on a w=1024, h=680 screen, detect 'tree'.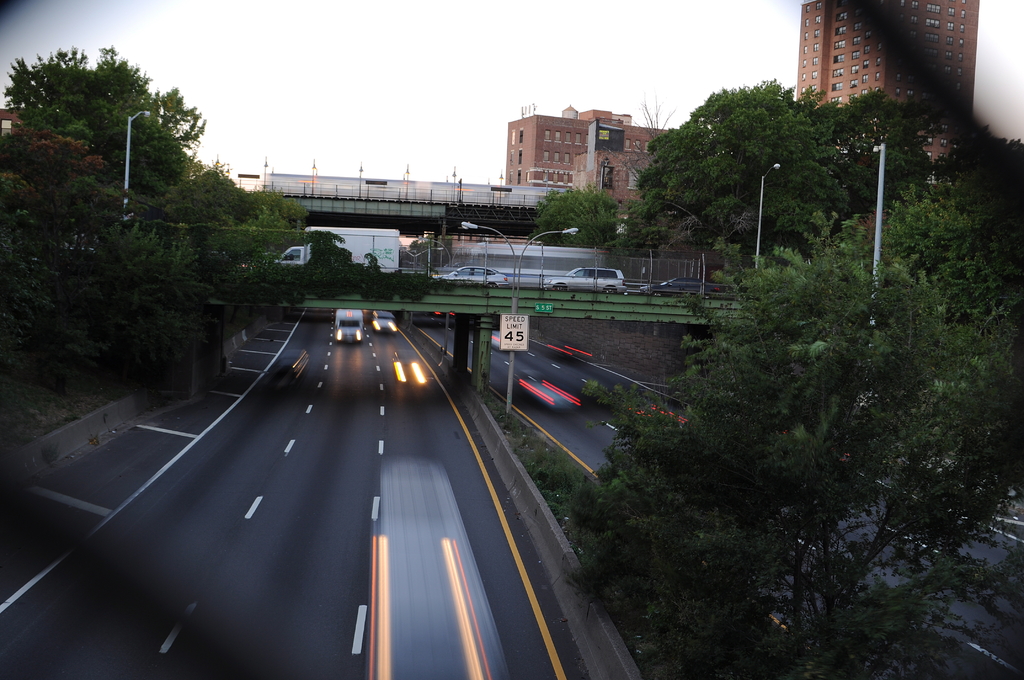
BBox(526, 174, 644, 252).
